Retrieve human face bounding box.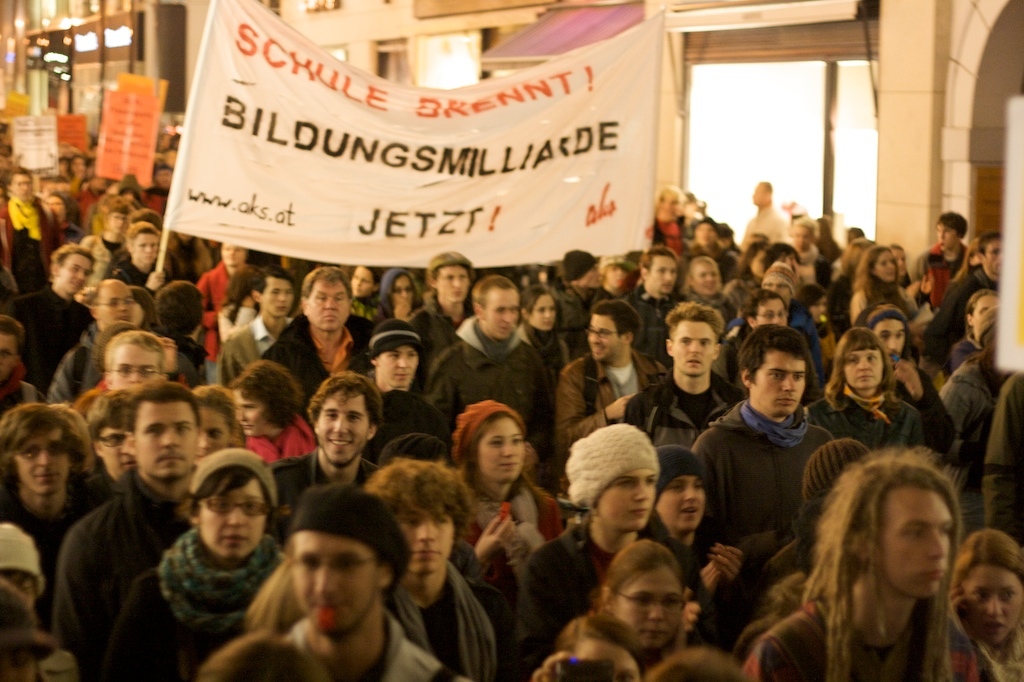
Bounding box: Rect(755, 183, 772, 205).
